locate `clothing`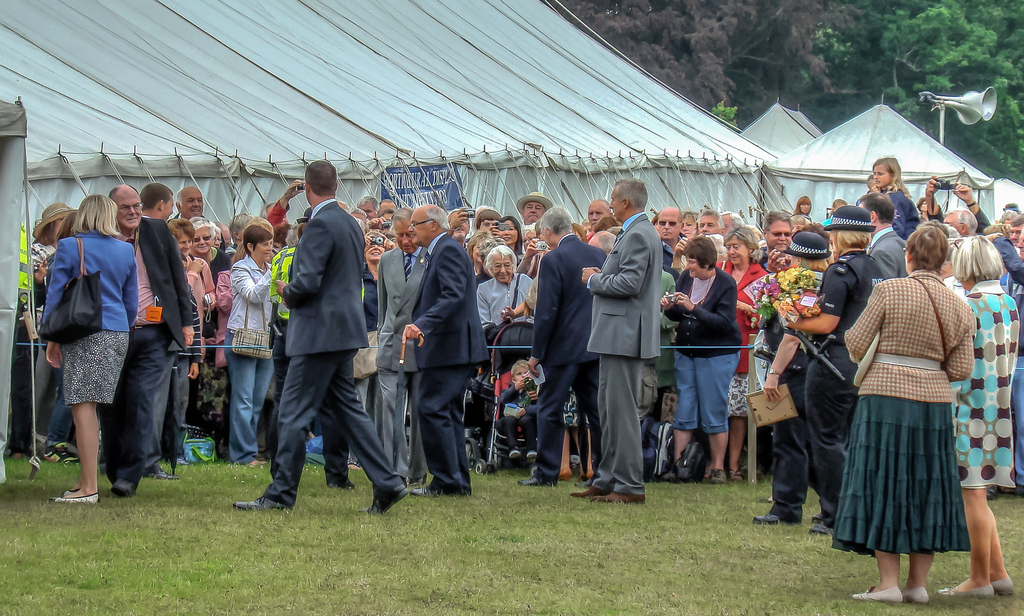
[826,268,972,555]
